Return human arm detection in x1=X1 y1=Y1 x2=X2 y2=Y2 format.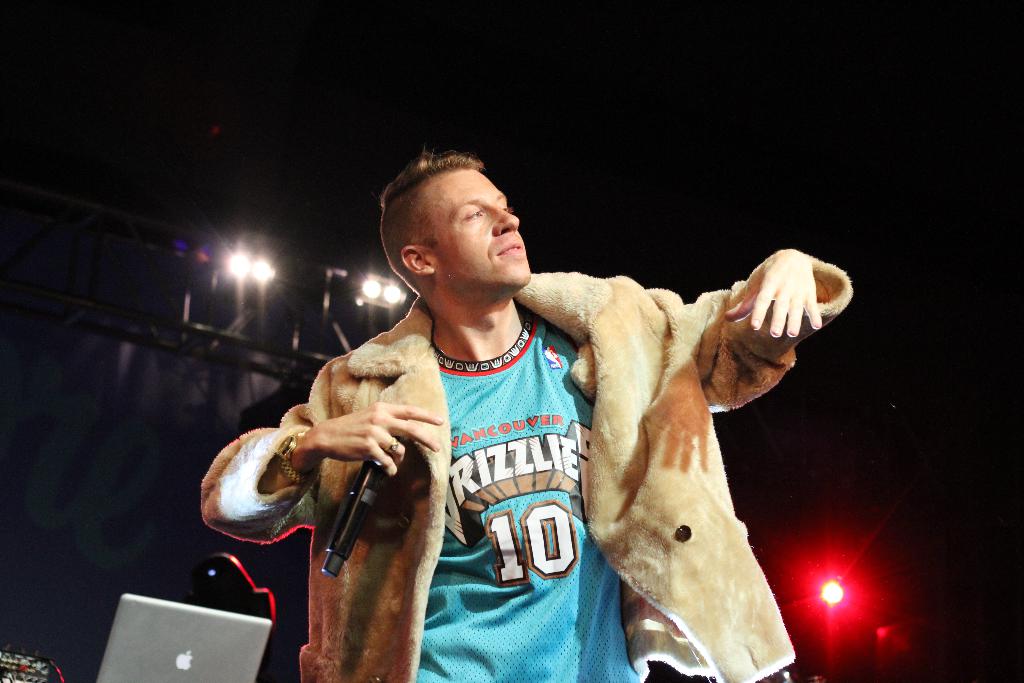
x1=201 y1=365 x2=444 y2=544.
